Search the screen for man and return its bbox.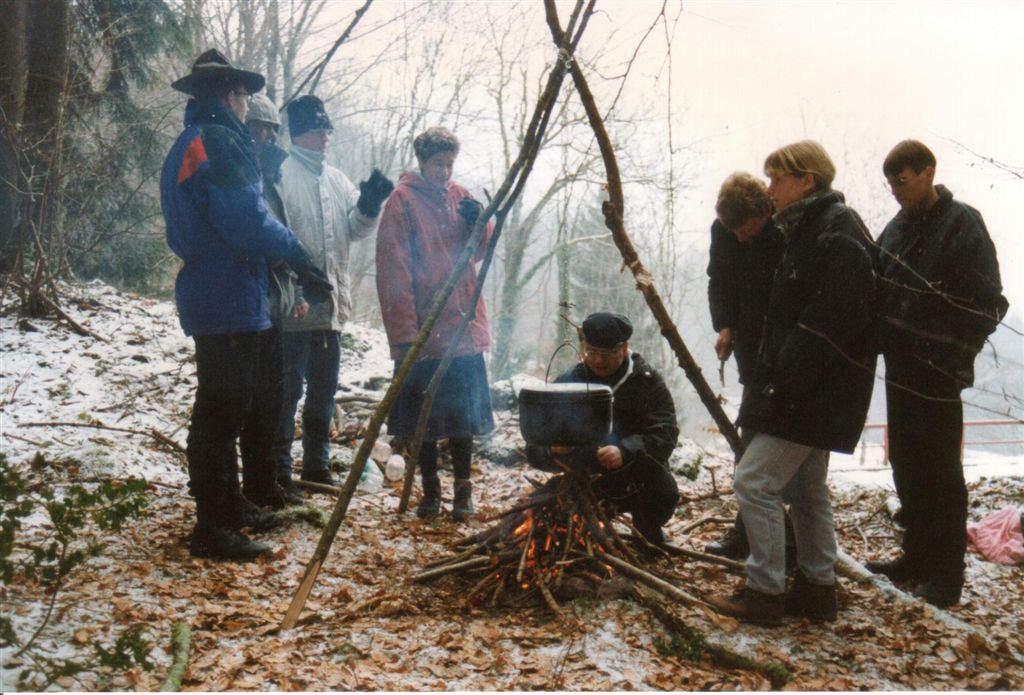
Found: locate(171, 49, 329, 554).
